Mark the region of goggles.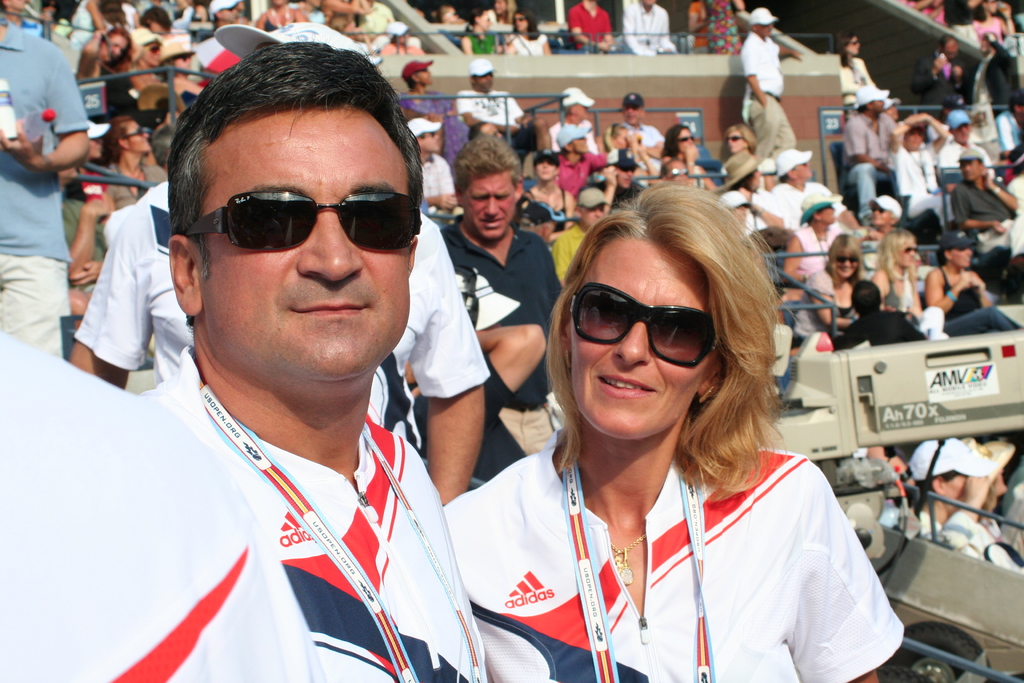
Region: (left=569, top=281, right=719, bottom=367).
